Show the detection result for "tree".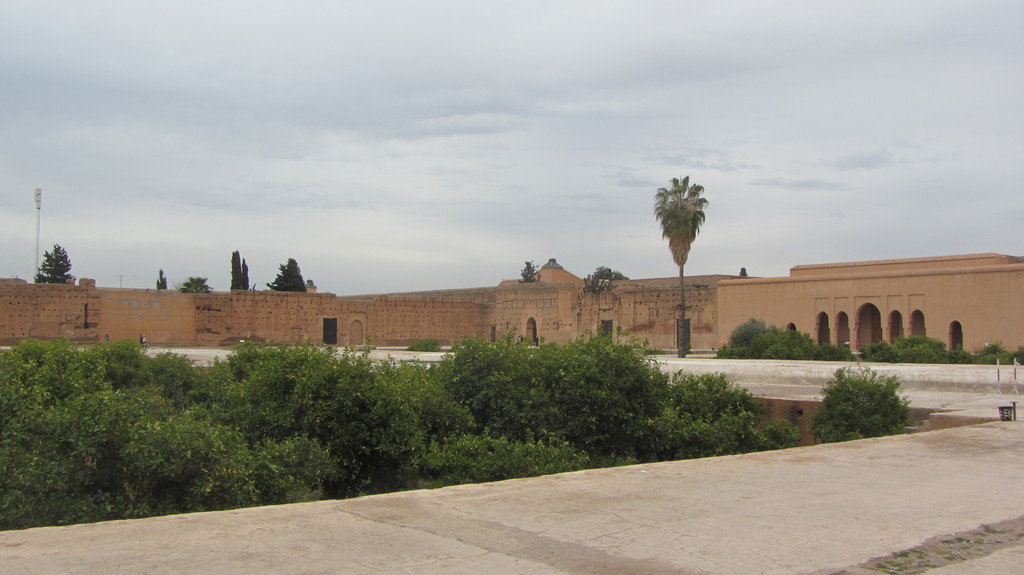
detection(586, 261, 623, 285).
